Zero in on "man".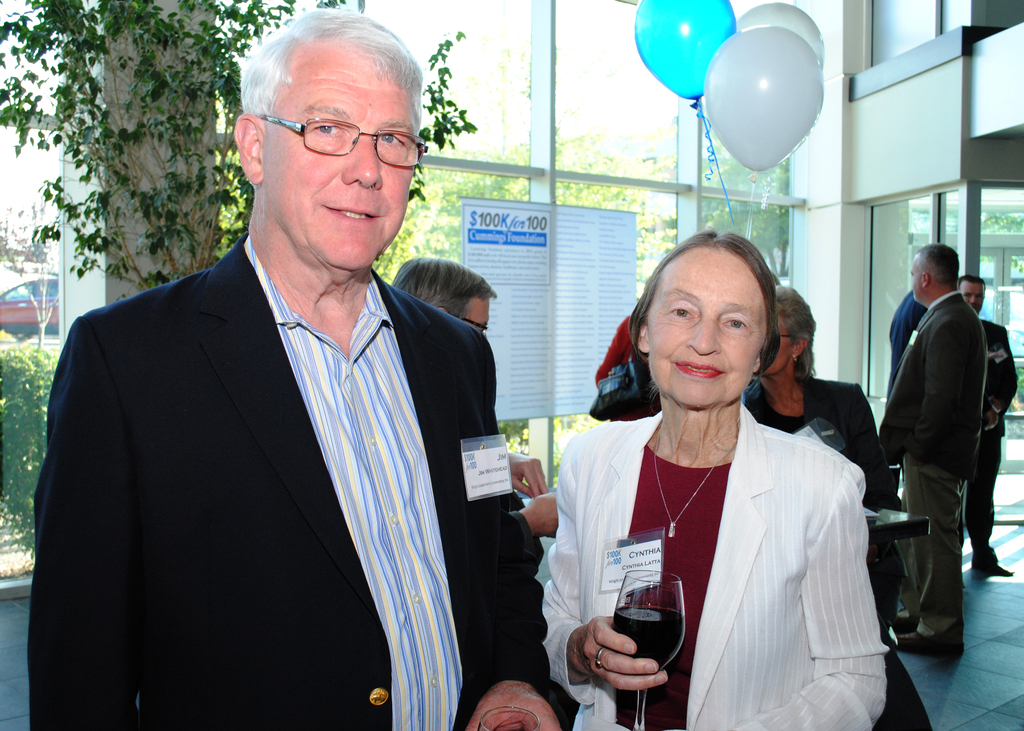
Zeroed in: (954, 275, 1017, 586).
